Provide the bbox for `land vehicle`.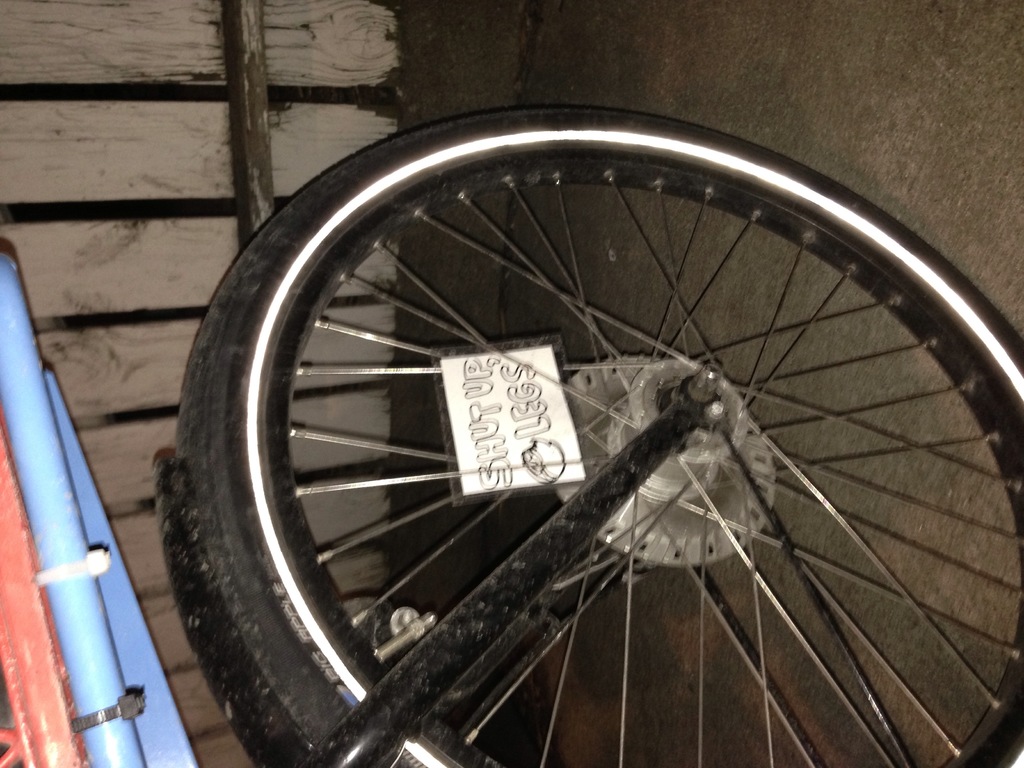
crop(82, 41, 1023, 767).
